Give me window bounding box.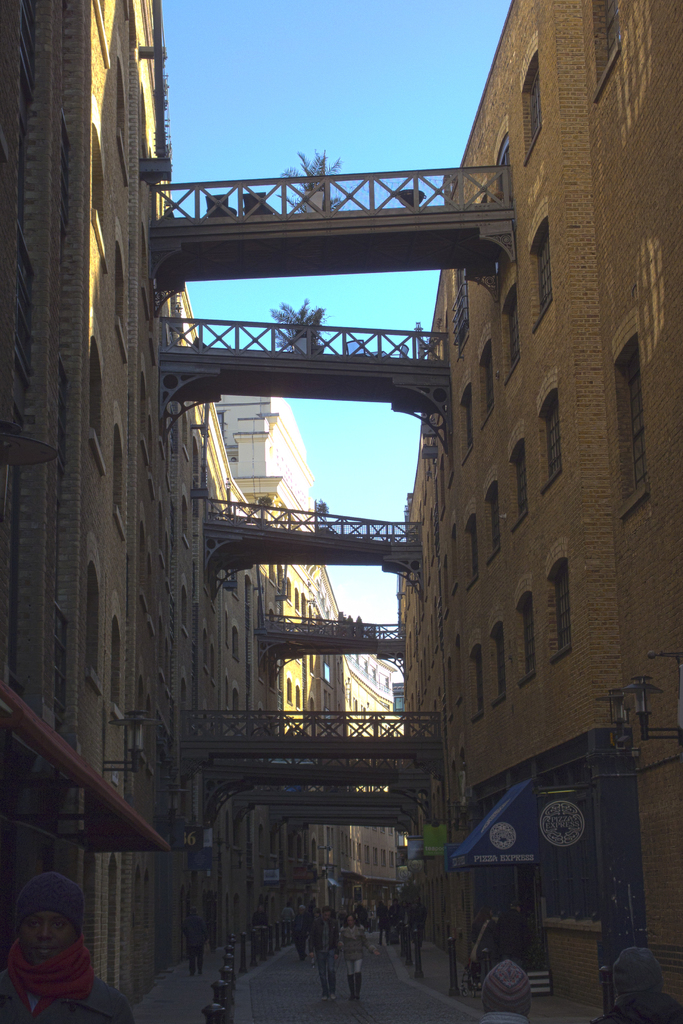
x1=181, y1=483, x2=189, y2=548.
